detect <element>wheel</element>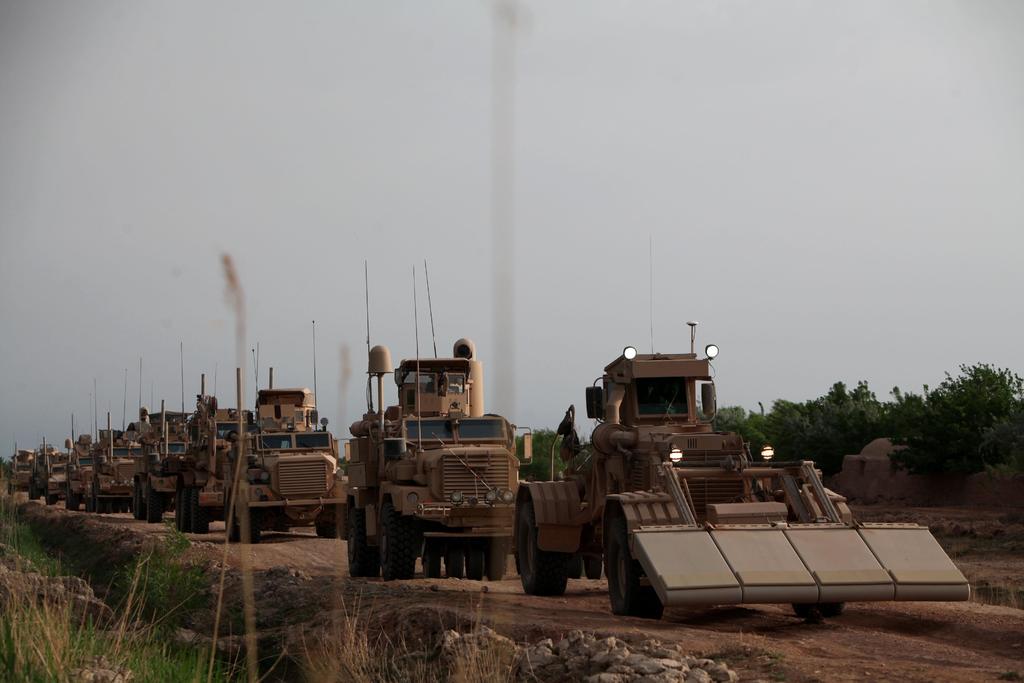
detection(229, 505, 257, 543)
